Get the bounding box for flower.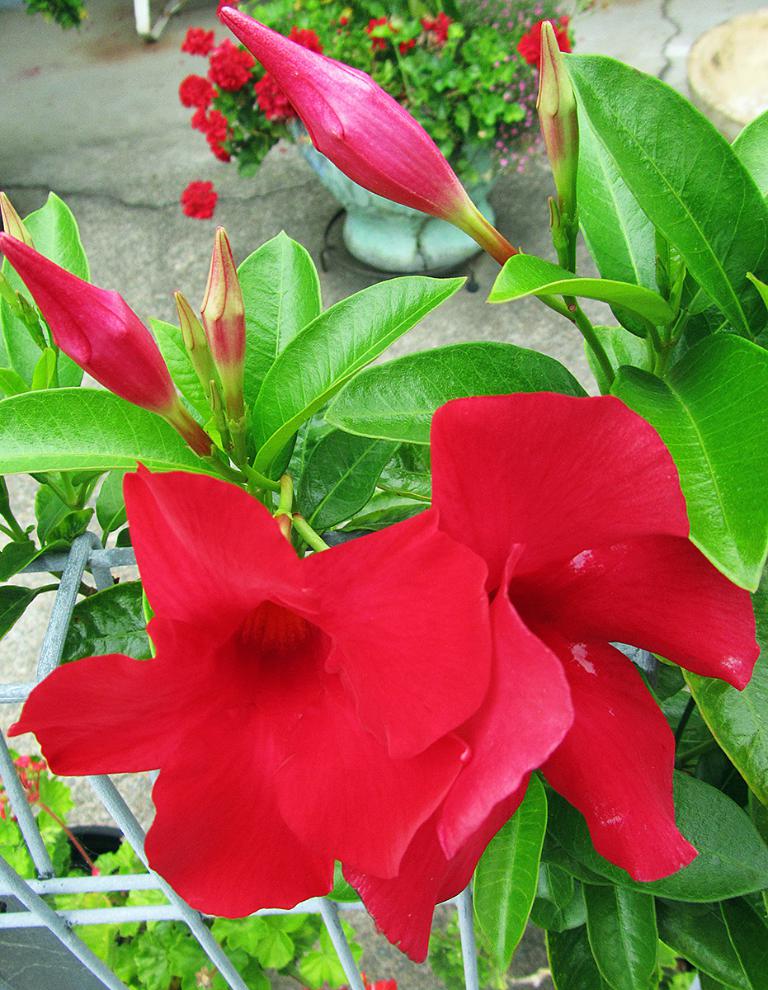
<region>183, 183, 225, 217</region>.
